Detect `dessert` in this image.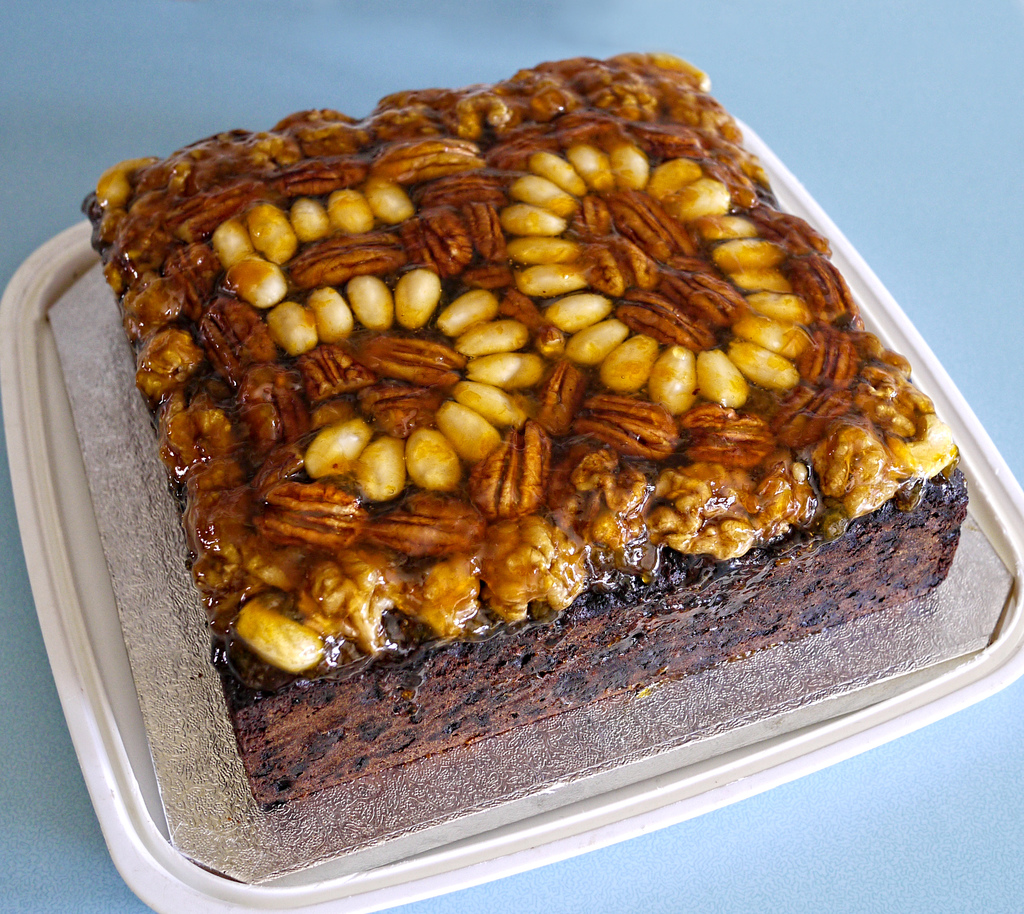
Detection: (left=56, top=132, right=1017, bottom=870).
